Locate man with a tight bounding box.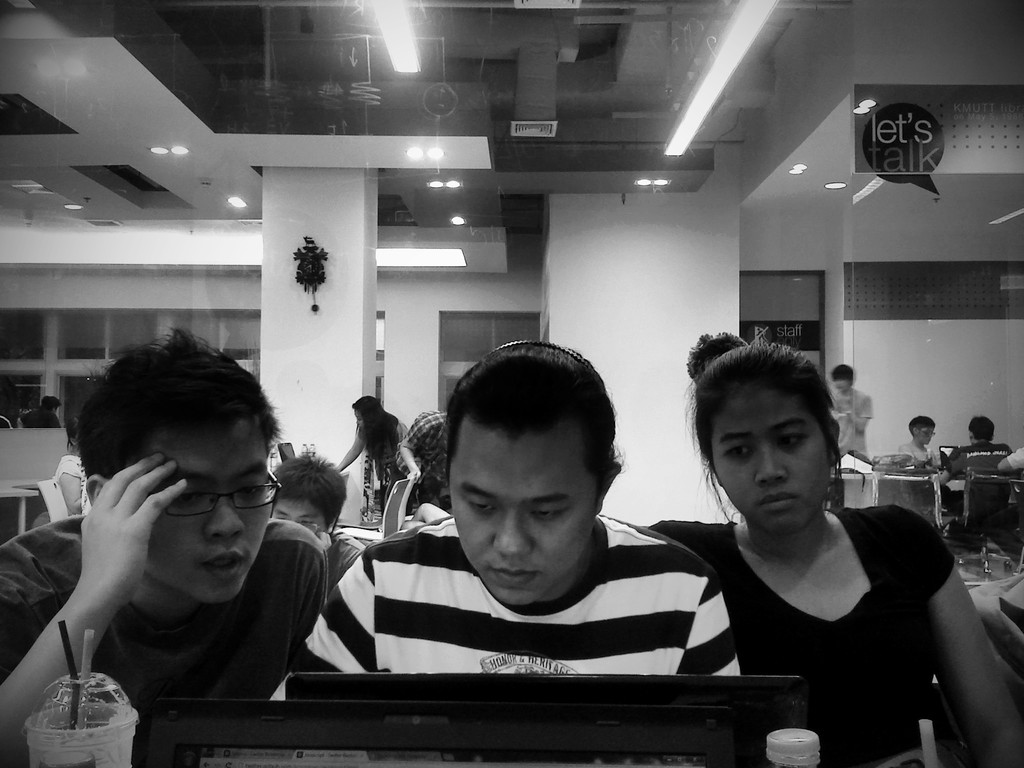
select_region(891, 410, 948, 470).
